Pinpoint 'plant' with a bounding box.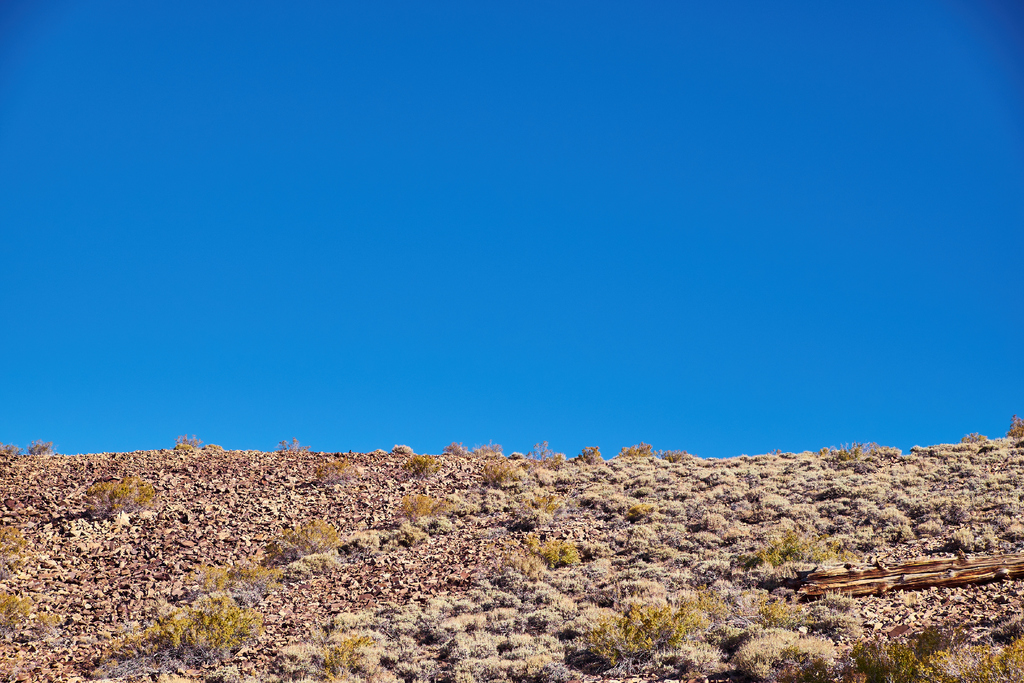
box(85, 475, 163, 527).
